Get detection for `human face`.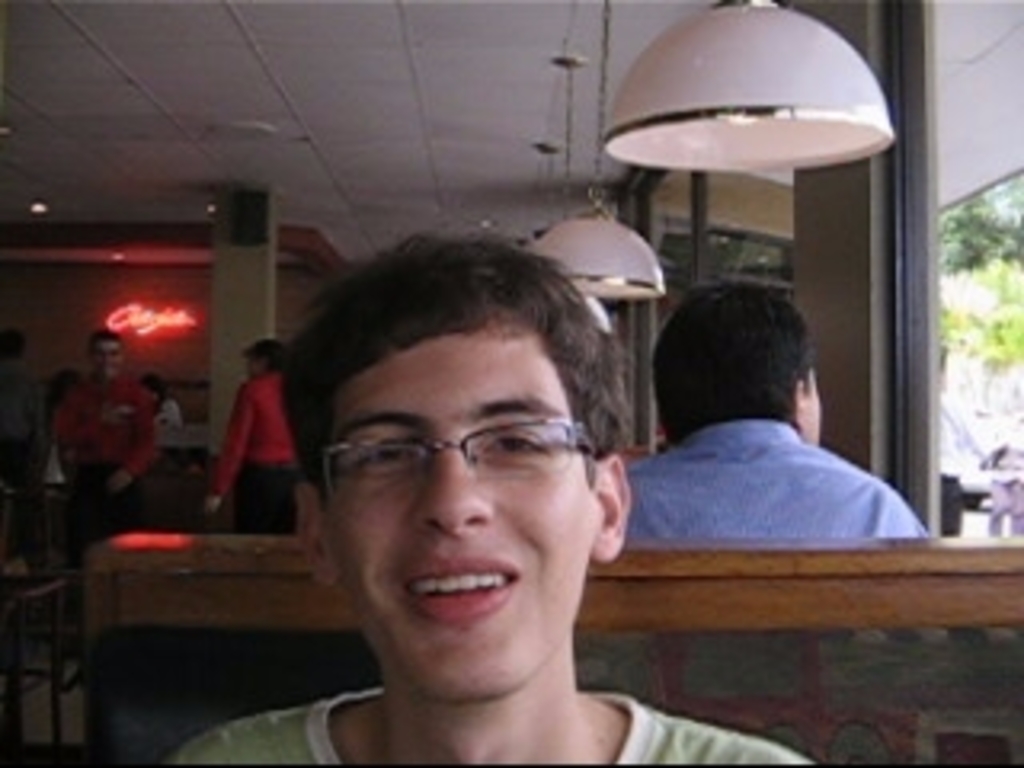
Detection: (left=323, top=320, right=595, bottom=698).
